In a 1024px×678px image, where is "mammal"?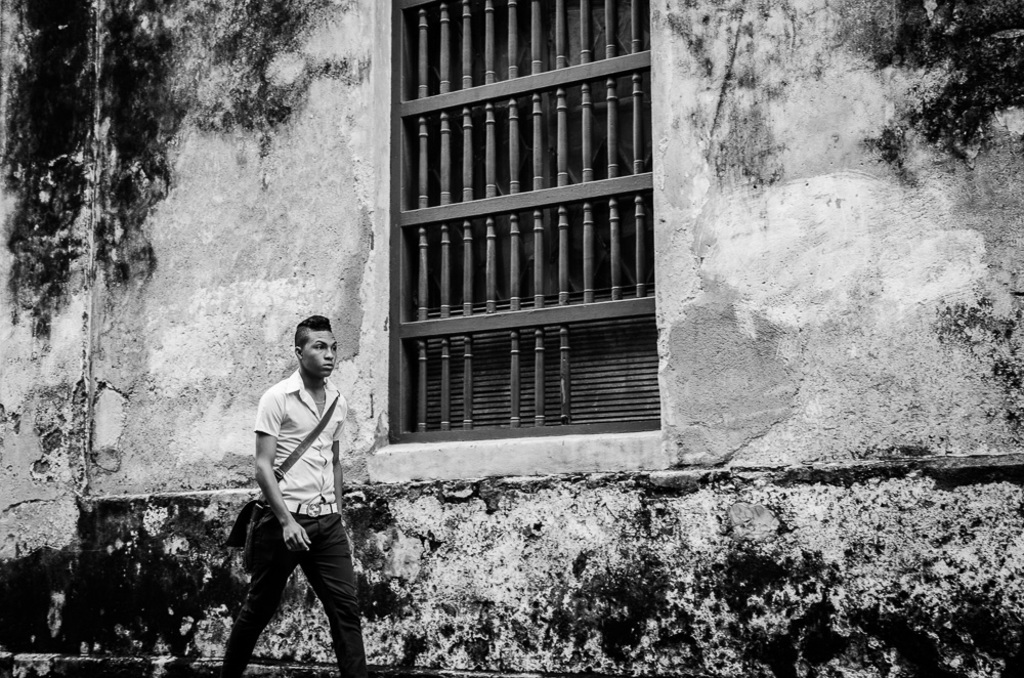
pyautogui.locateOnScreen(222, 336, 366, 667).
